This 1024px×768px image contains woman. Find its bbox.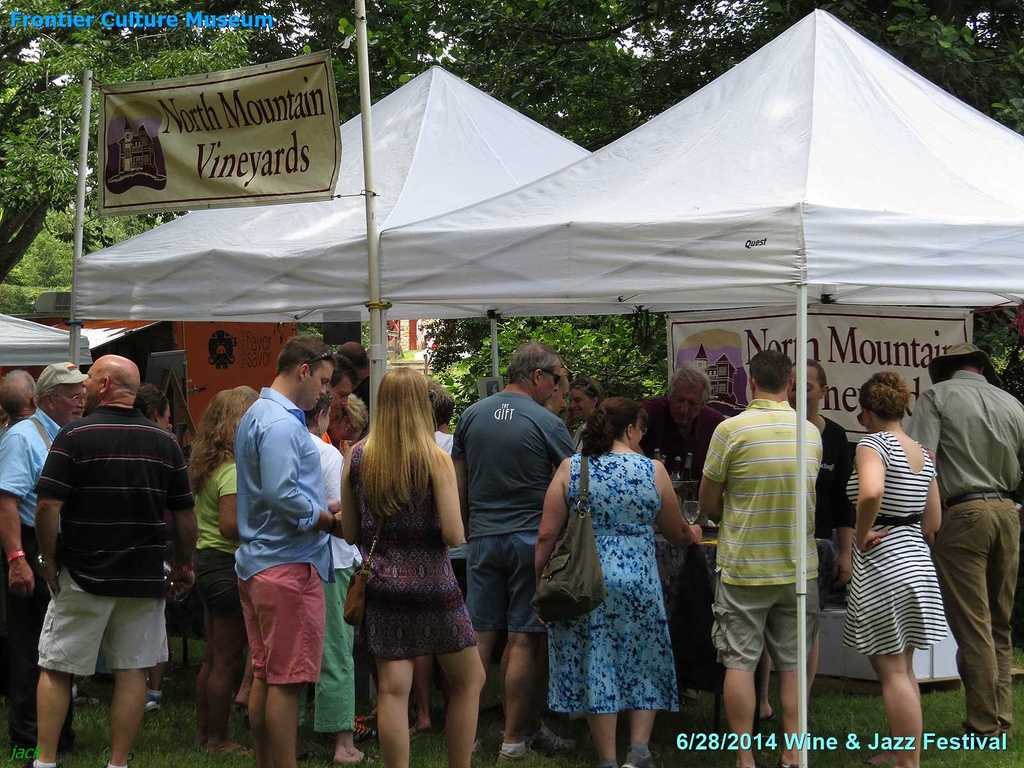
locate(334, 377, 481, 753).
